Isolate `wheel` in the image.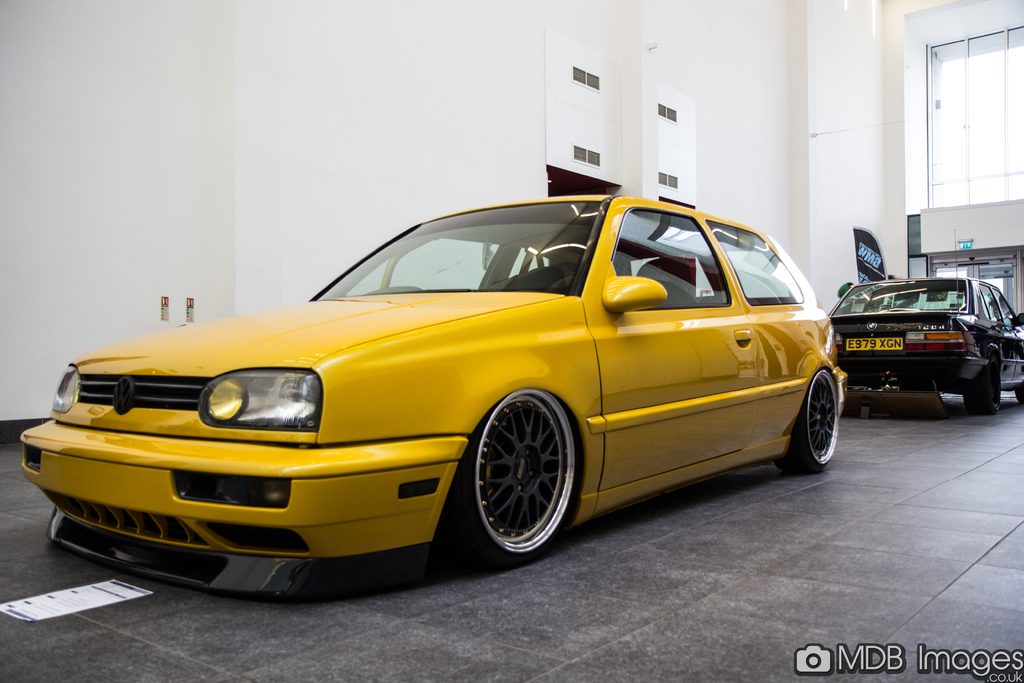
Isolated region: (970, 362, 1000, 413).
